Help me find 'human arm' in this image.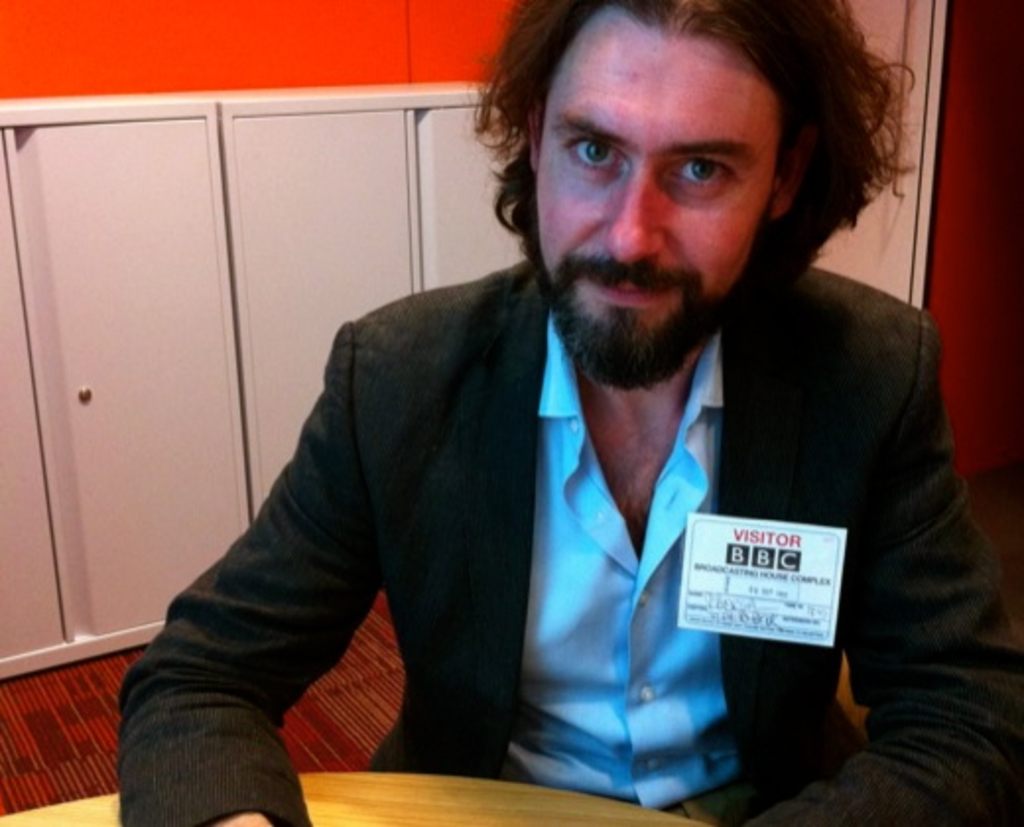
Found it: region(114, 362, 453, 797).
